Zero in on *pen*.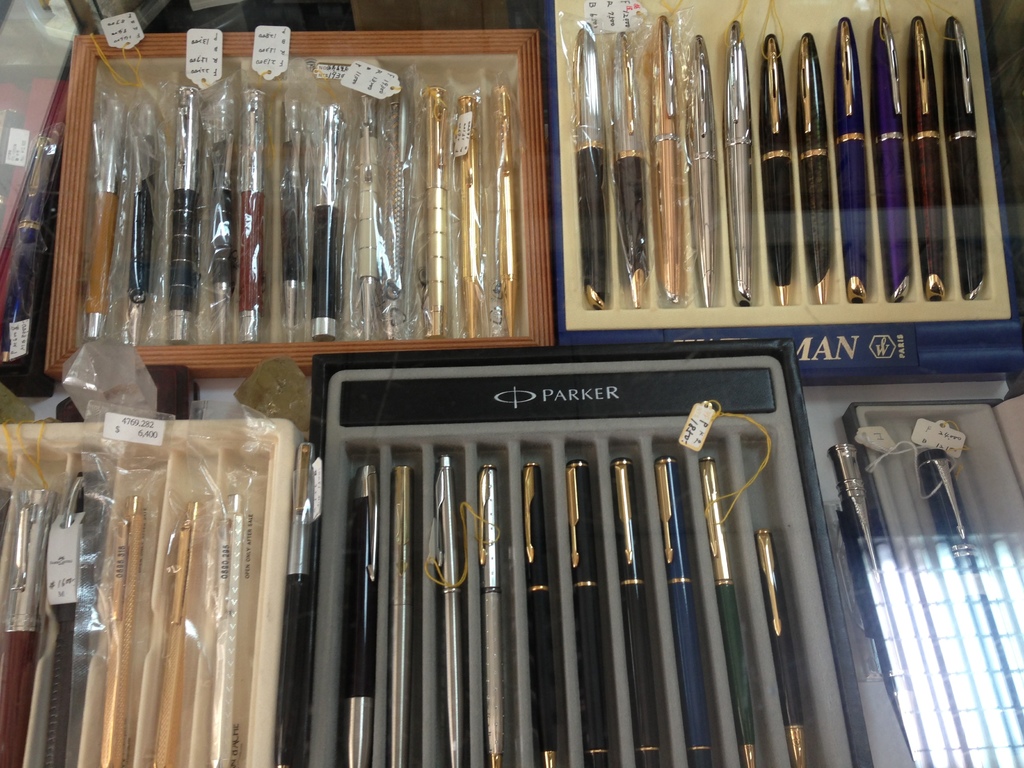
Zeroed in: [x1=349, y1=462, x2=379, y2=767].
